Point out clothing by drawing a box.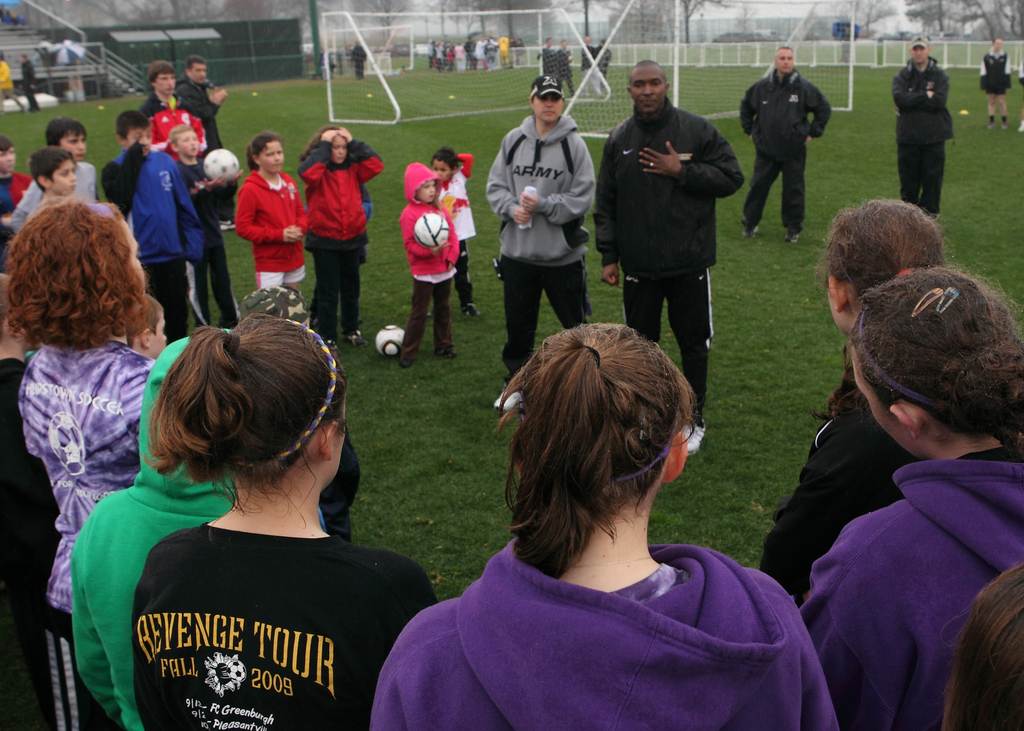
l=591, t=100, r=753, b=426.
